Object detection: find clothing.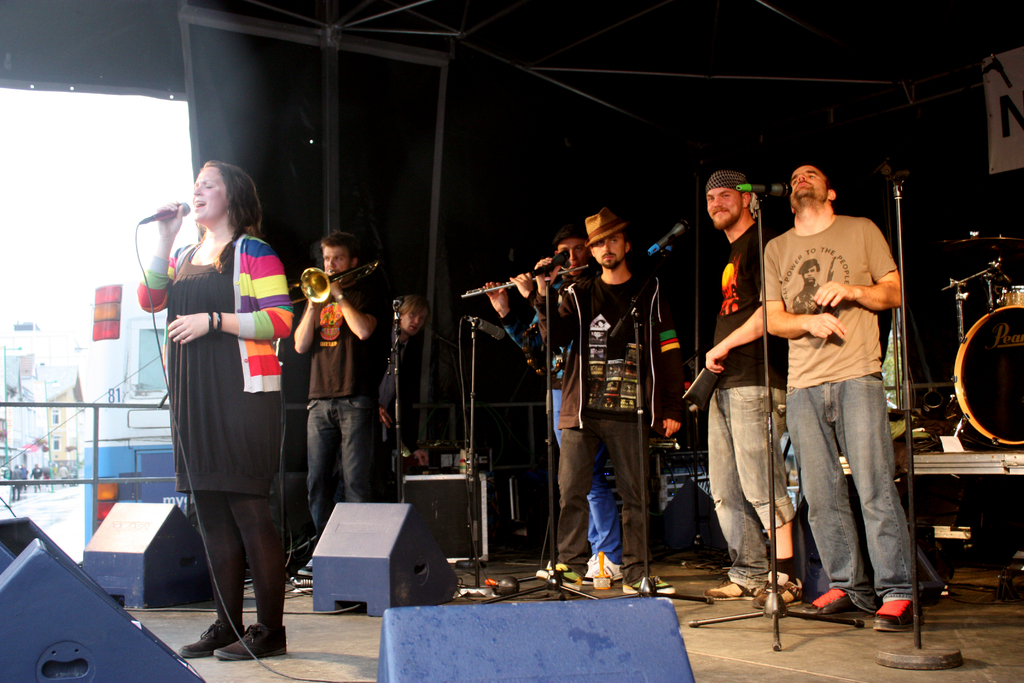
locate(765, 169, 913, 618).
